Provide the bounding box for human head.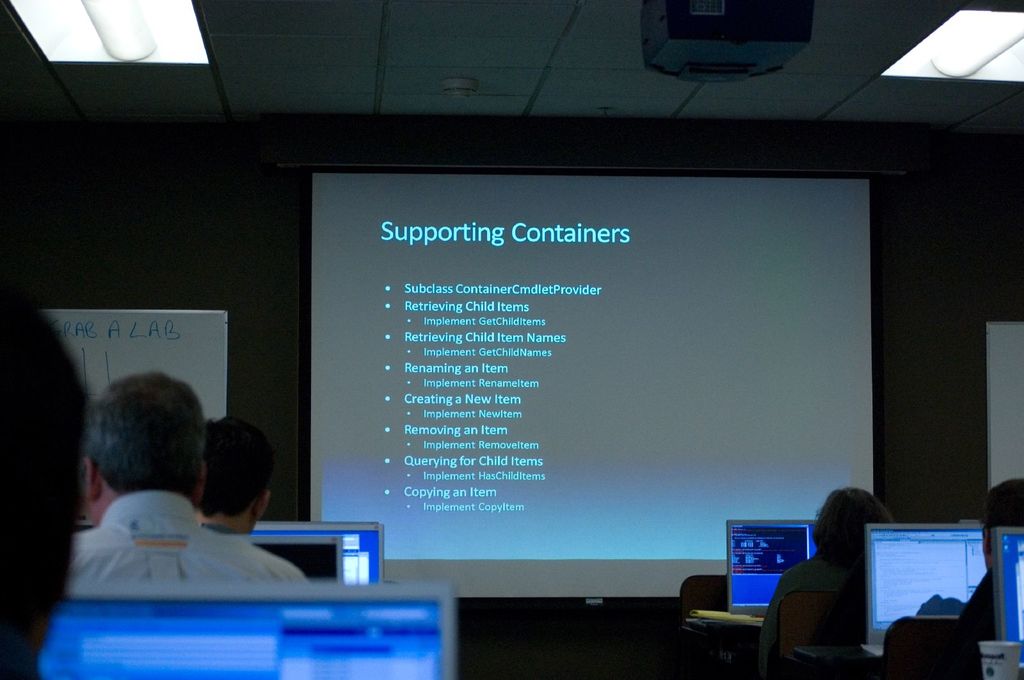
979:477:1023:577.
